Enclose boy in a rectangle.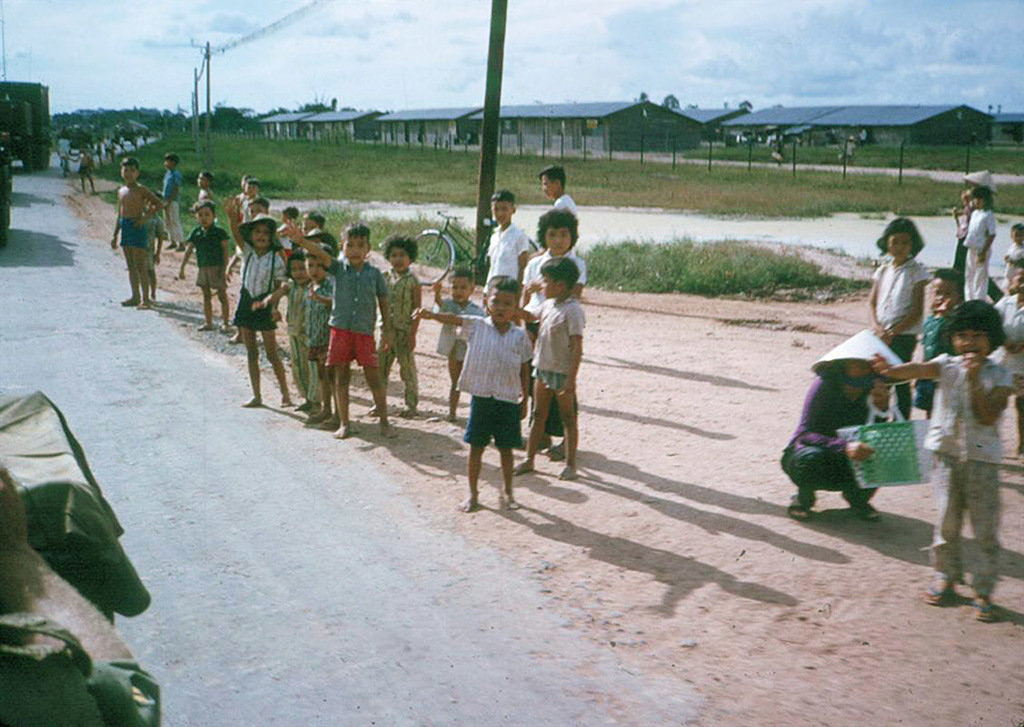
l=432, t=261, r=482, b=418.
